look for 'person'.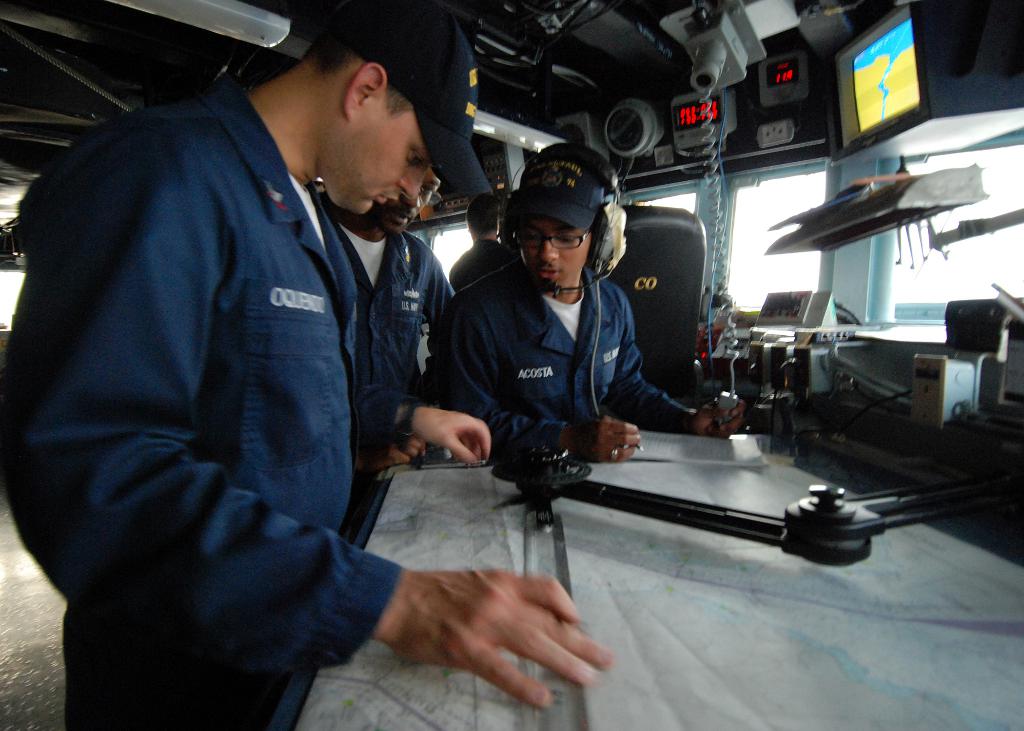
Found: select_region(440, 129, 672, 524).
